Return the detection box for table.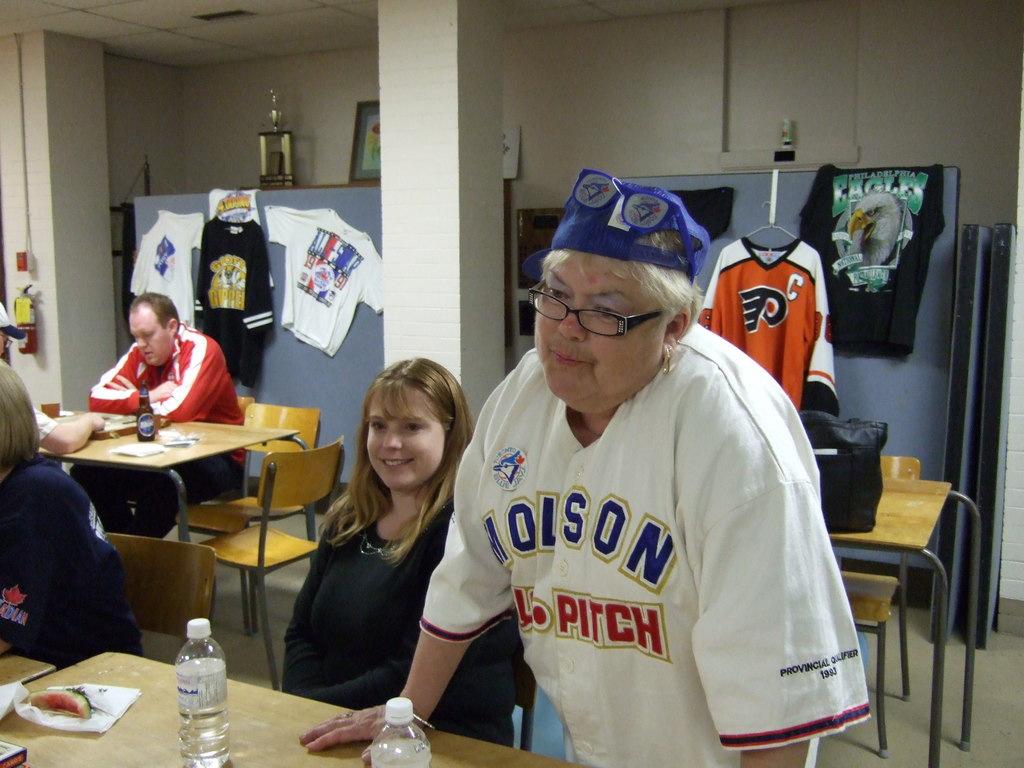
locate(0, 644, 593, 767).
